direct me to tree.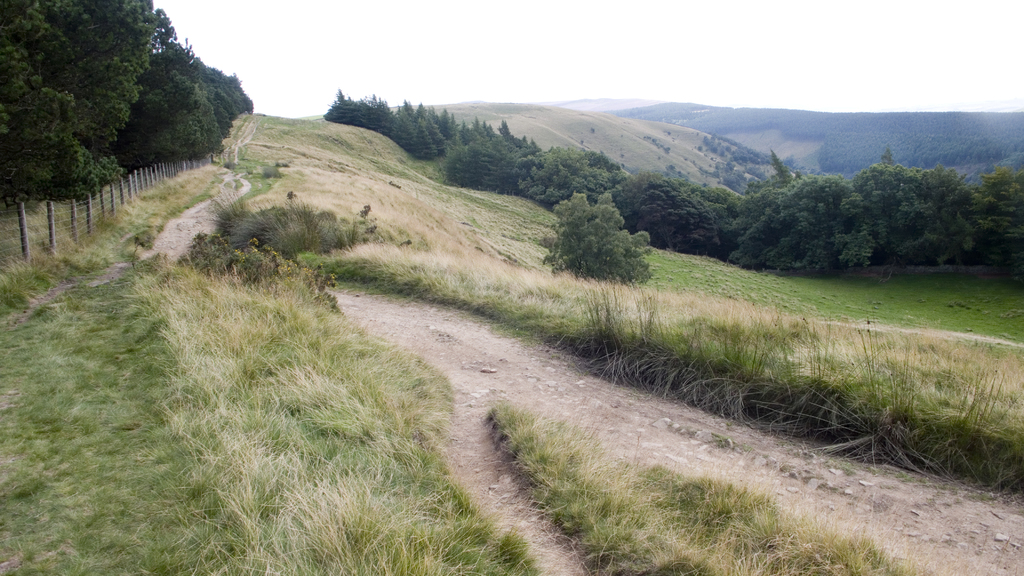
Direction: box(381, 90, 423, 154).
